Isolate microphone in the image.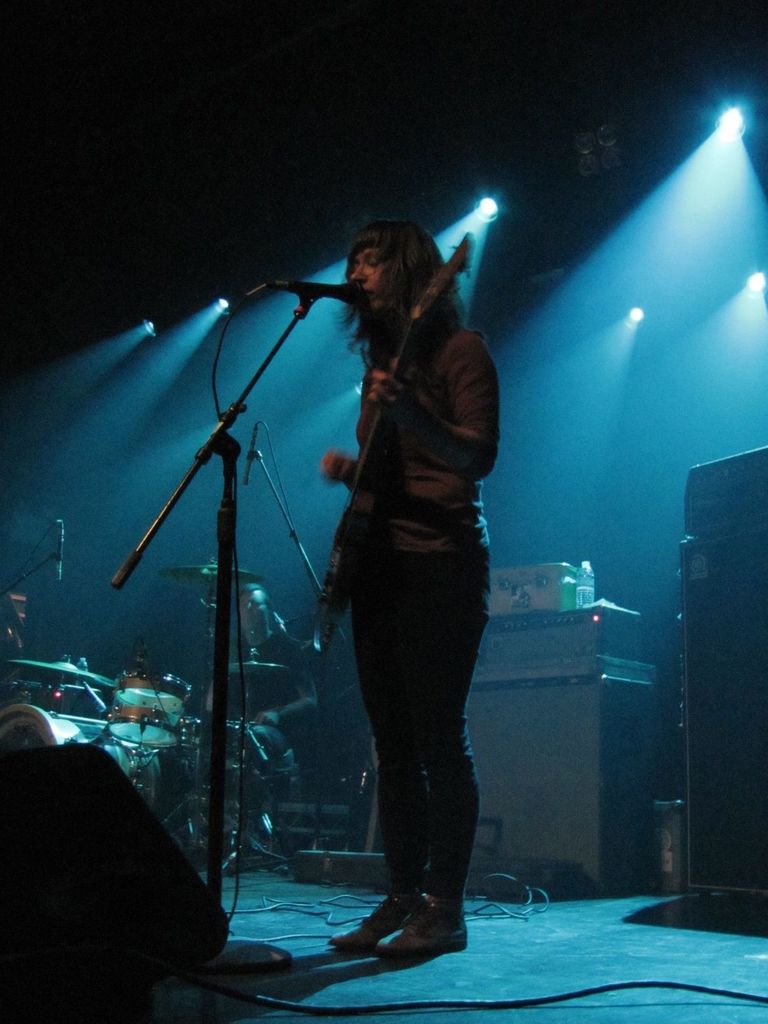
Isolated region: [x1=109, y1=327, x2=372, y2=881].
